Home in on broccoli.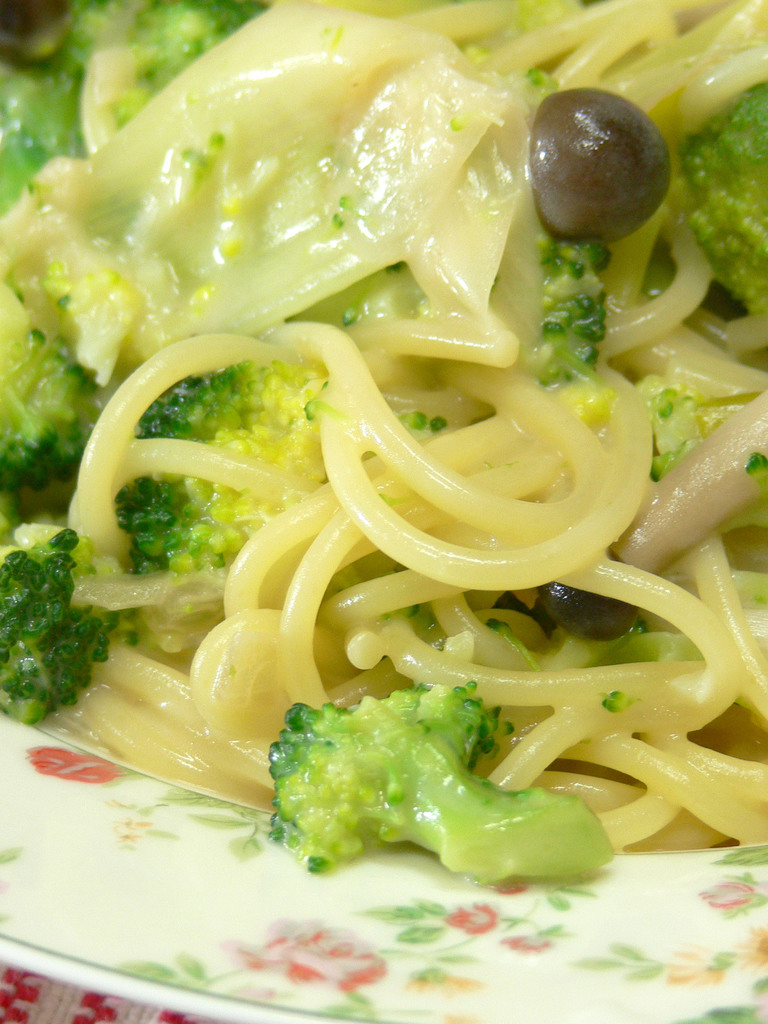
Homed in at x1=2 y1=504 x2=118 y2=726.
